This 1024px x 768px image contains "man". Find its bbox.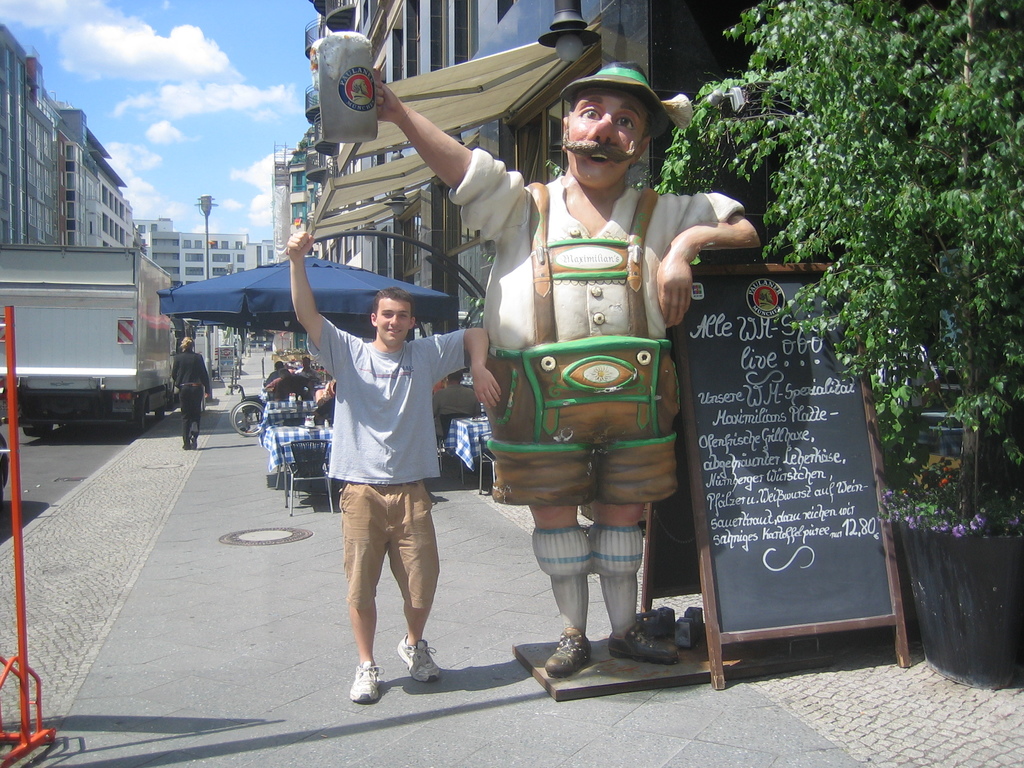
(432,371,480,443).
